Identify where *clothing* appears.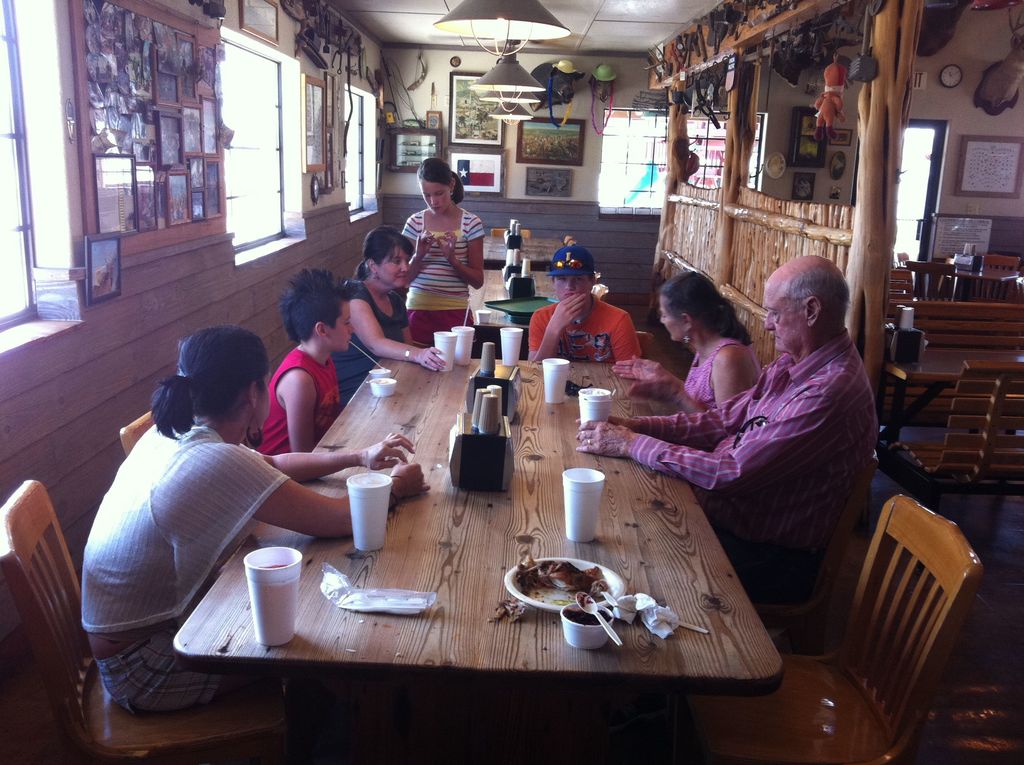
Appears at 84:386:301:676.
